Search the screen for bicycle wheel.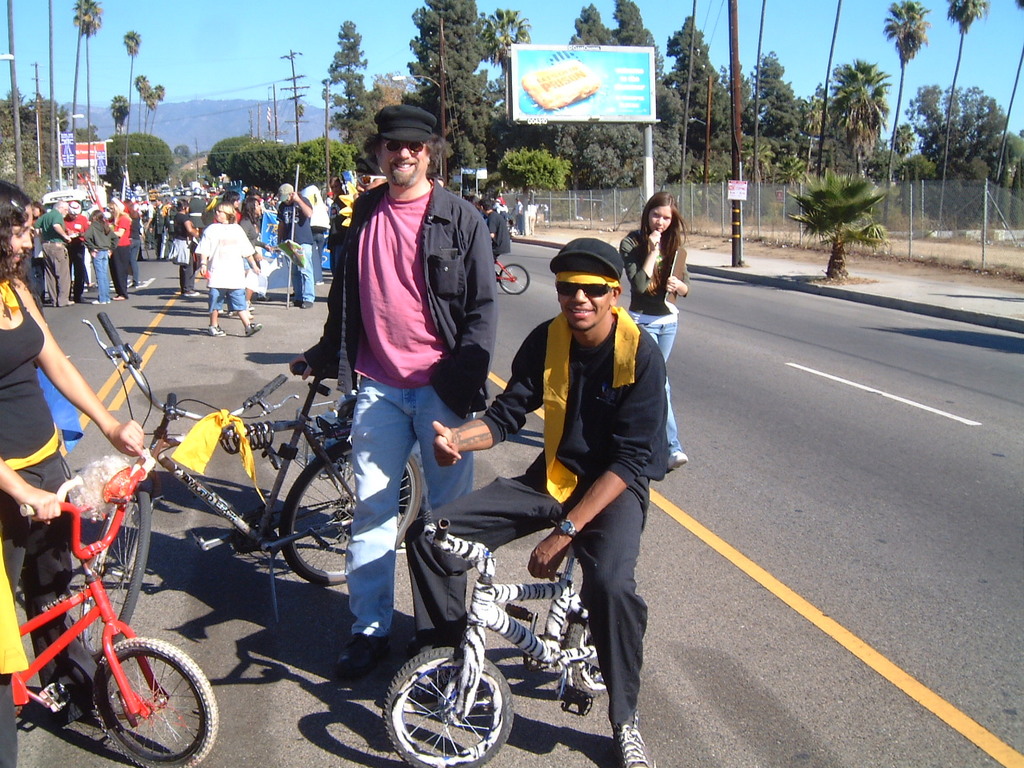
Found at l=279, t=442, r=423, b=586.
